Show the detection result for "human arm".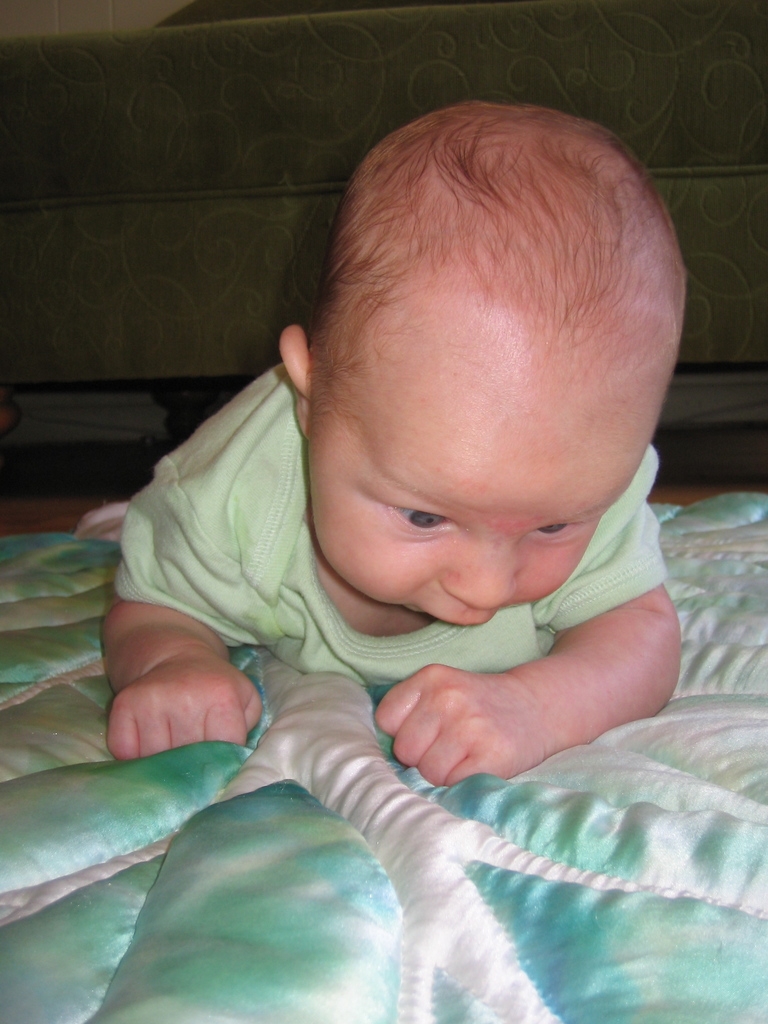
x1=105, y1=461, x2=262, y2=755.
